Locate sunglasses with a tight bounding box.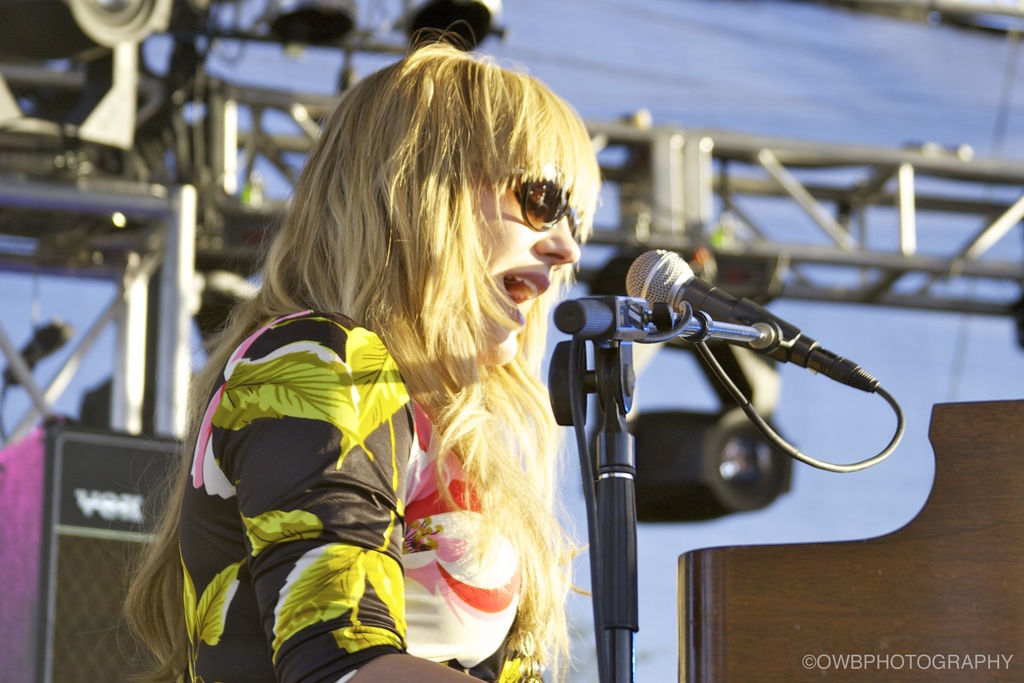
left=510, top=173, right=580, bottom=230.
